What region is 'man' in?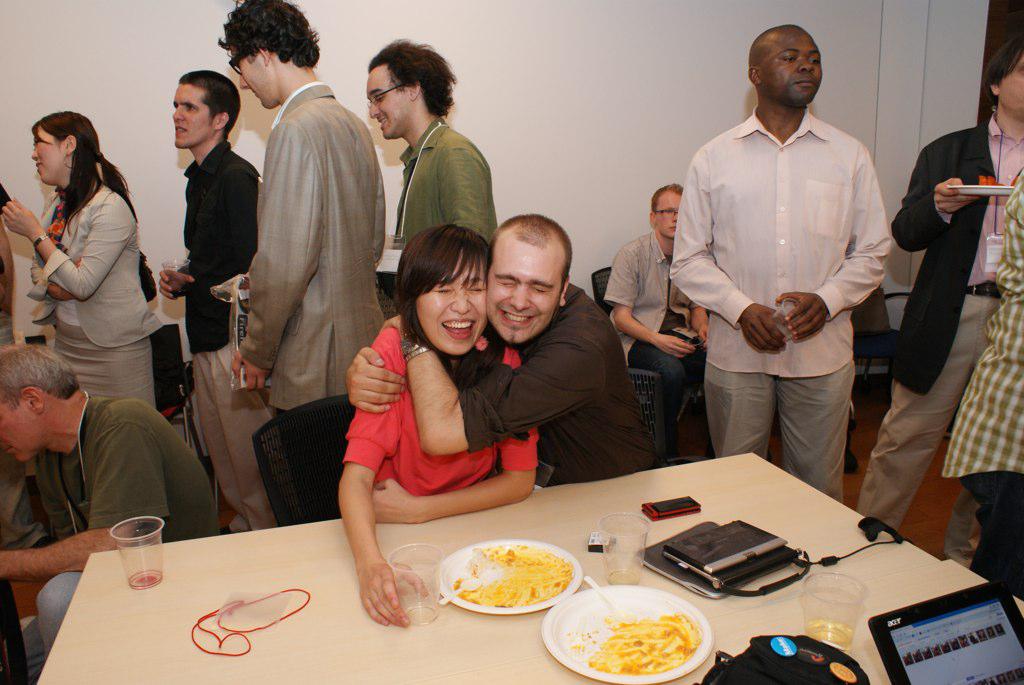
x1=851, y1=35, x2=1023, y2=552.
